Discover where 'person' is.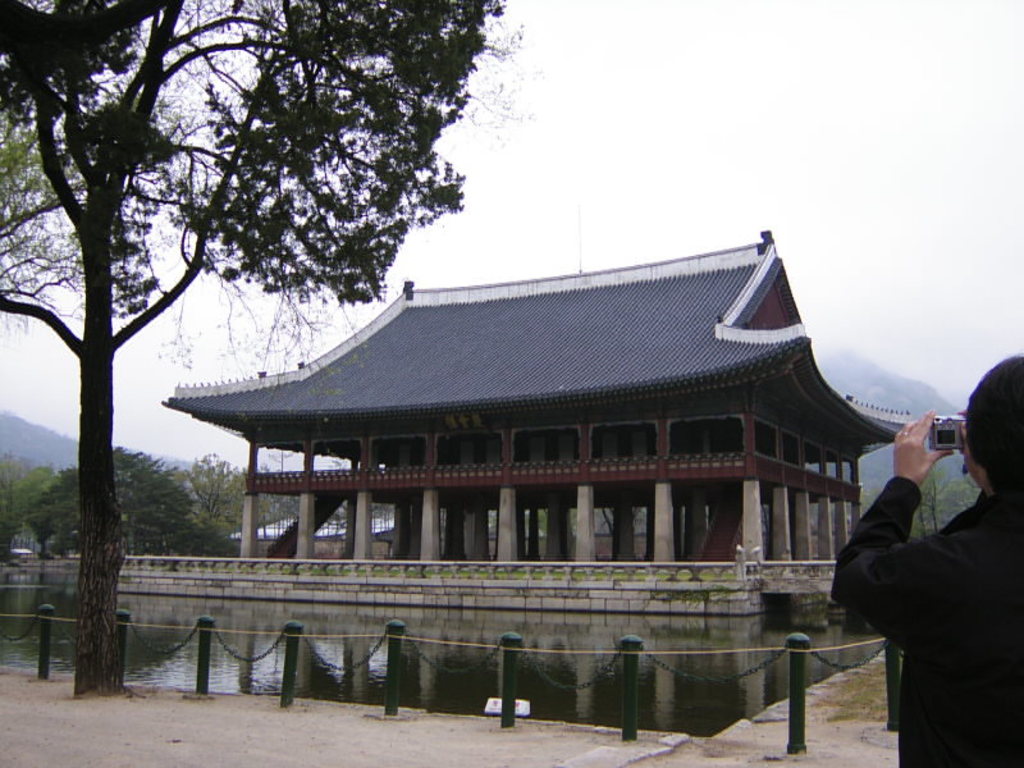
Discovered at 831 349 1023 767.
